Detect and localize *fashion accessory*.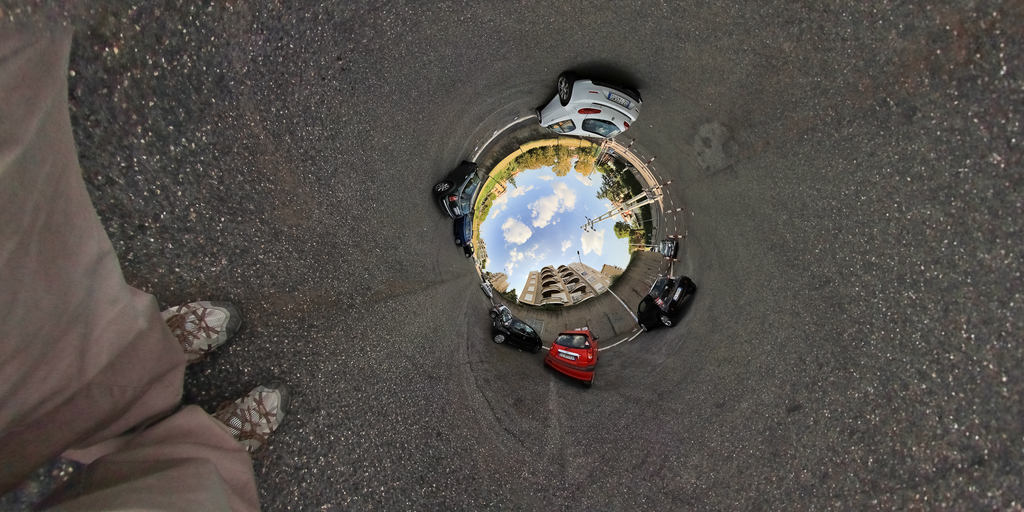
Localized at <region>212, 374, 294, 456</region>.
